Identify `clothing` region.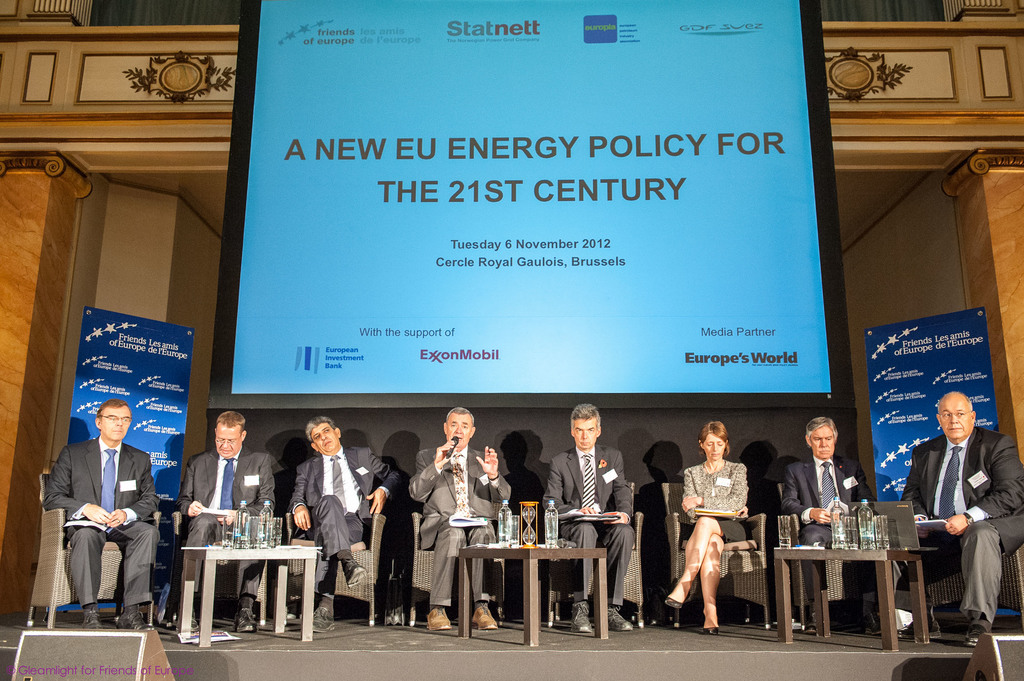
Region: bbox=[39, 438, 159, 603].
